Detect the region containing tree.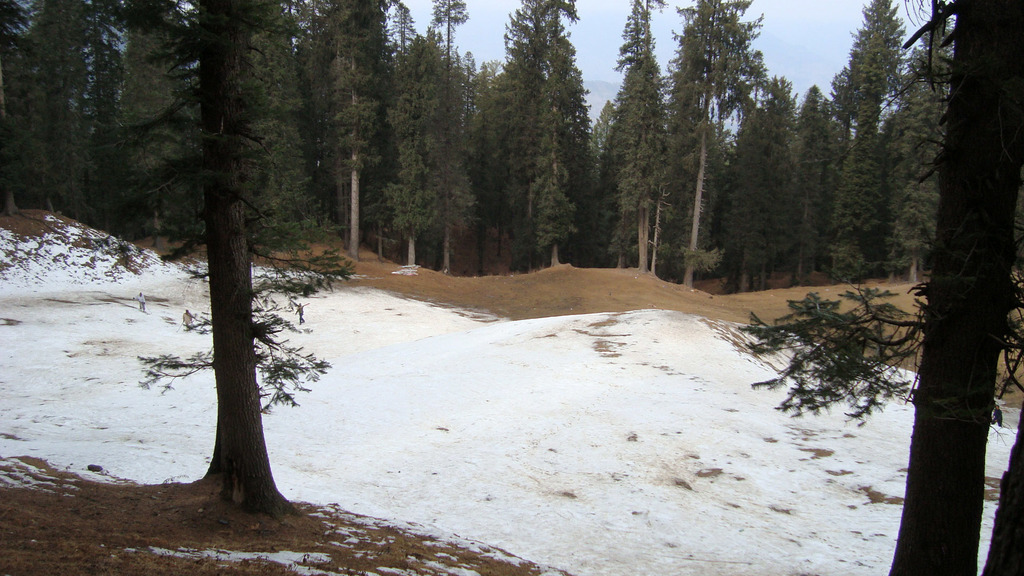
(735, 0, 1023, 575).
